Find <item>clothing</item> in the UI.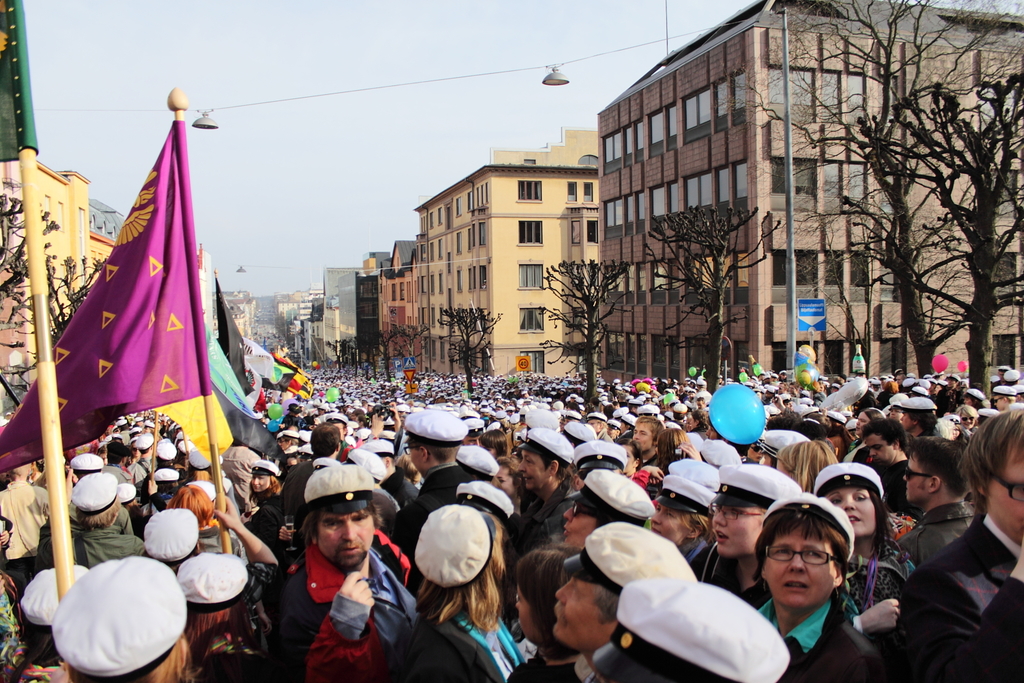
UI element at BBox(505, 639, 599, 682).
